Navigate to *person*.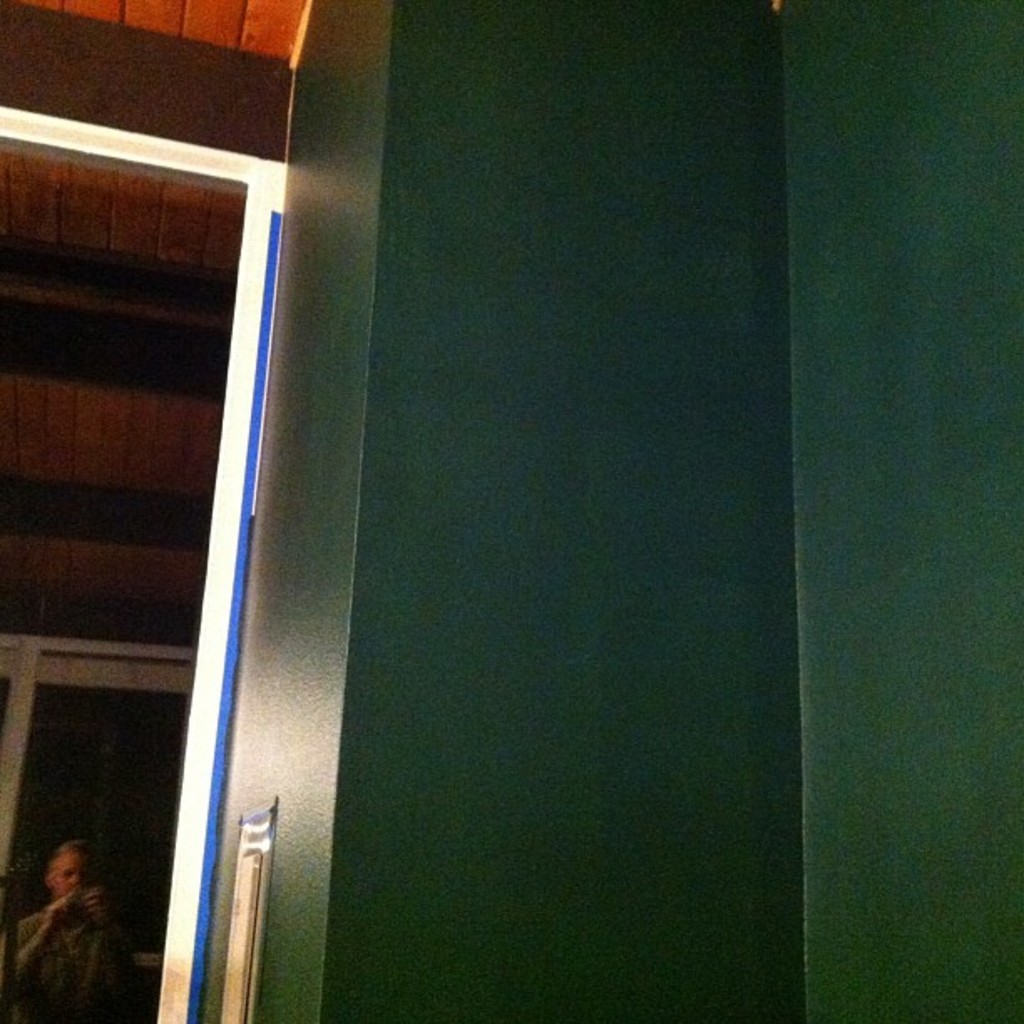
Navigation target: x1=5 y1=842 x2=129 y2=1022.
